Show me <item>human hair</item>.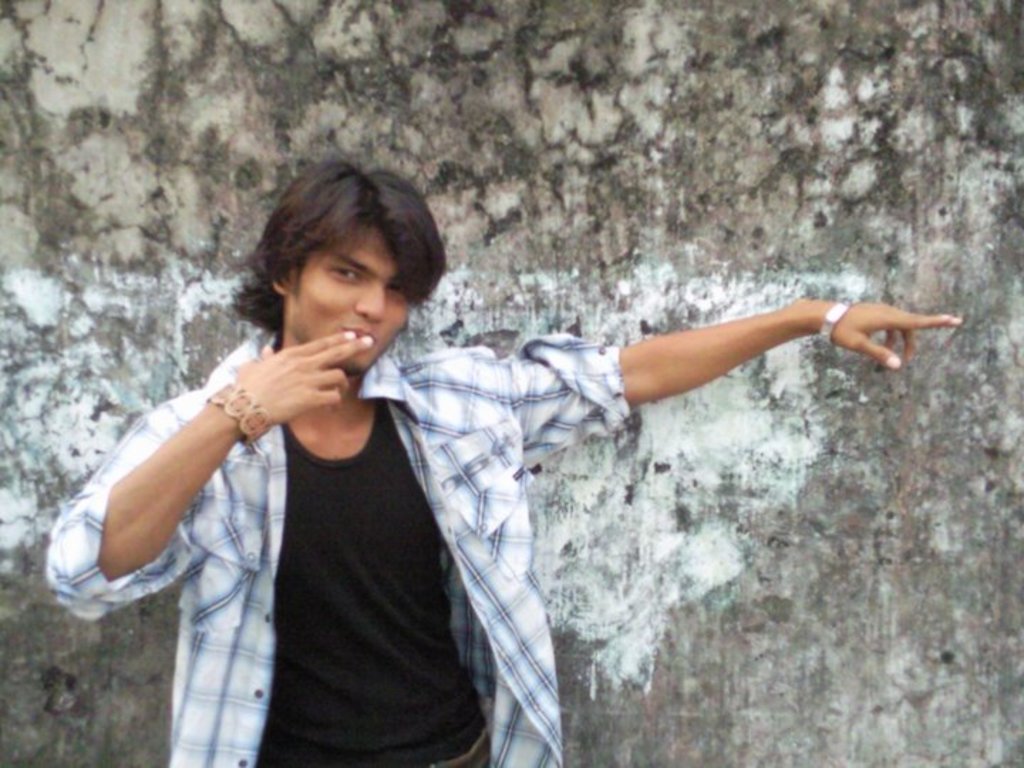
<item>human hair</item> is here: x1=263 y1=156 x2=432 y2=343.
